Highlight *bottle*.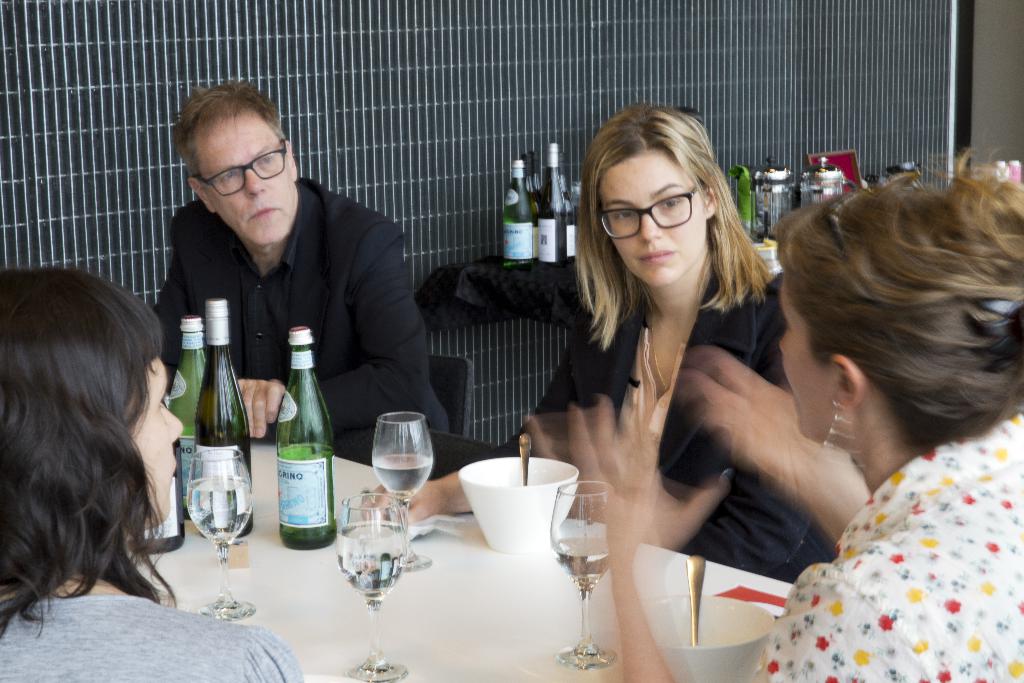
Highlighted region: {"left": 529, "top": 152, "right": 541, "bottom": 195}.
